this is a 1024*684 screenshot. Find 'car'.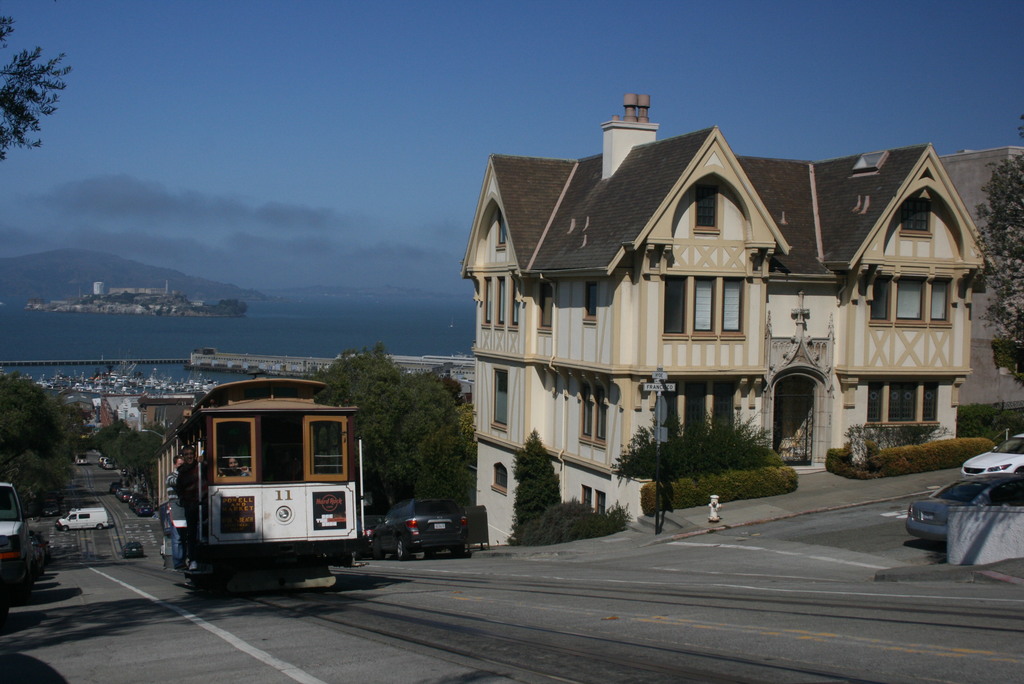
Bounding box: [left=961, top=434, right=1023, bottom=478].
